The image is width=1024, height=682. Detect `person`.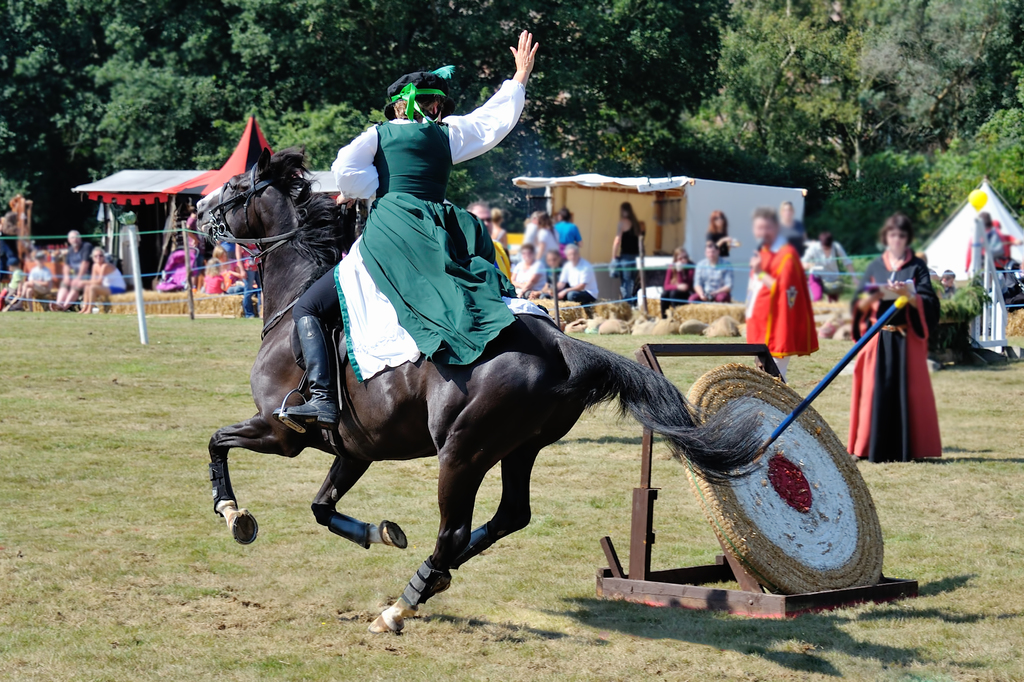
Detection: x1=845 y1=208 x2=939 y2=461.
